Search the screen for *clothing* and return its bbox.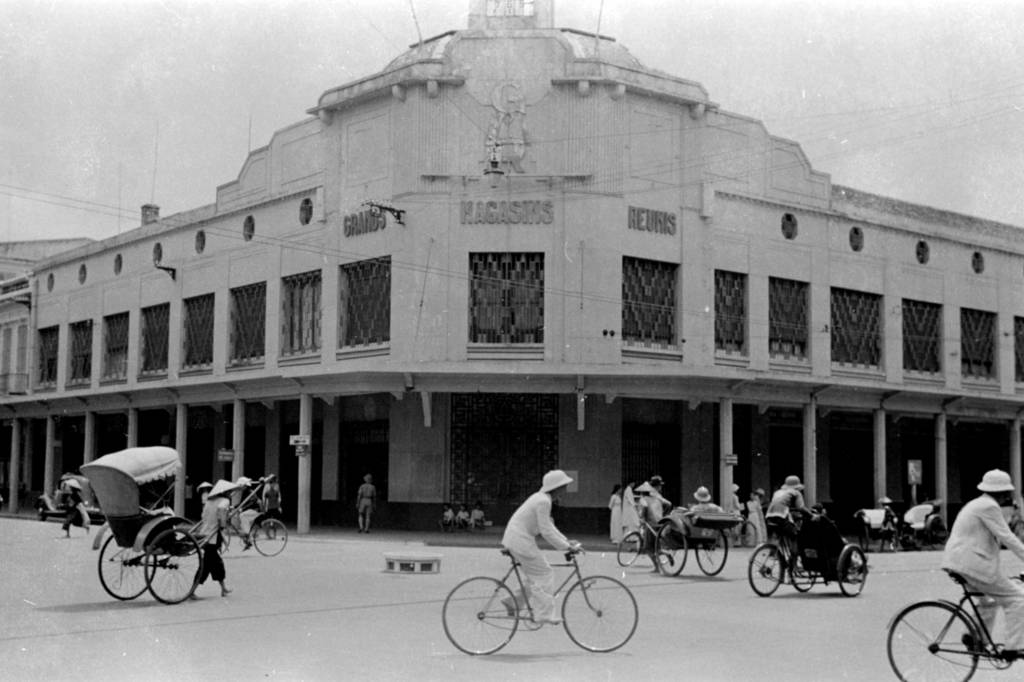
Found: [left=471, top=503, right=483, bottom=526].
